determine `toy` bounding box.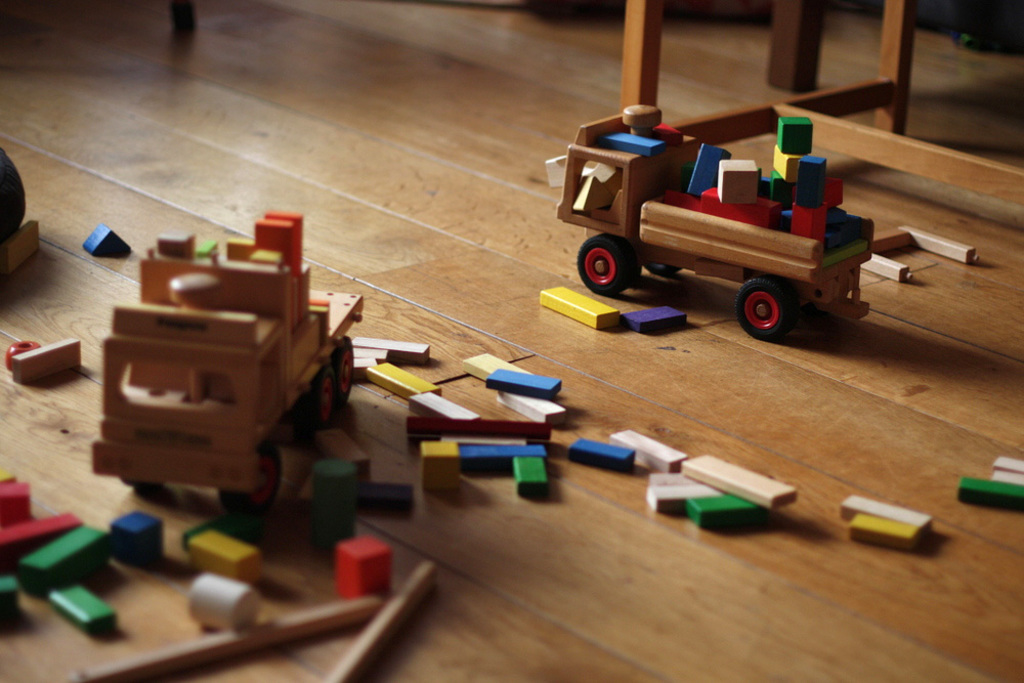
Determined: 0,585,26,611.
